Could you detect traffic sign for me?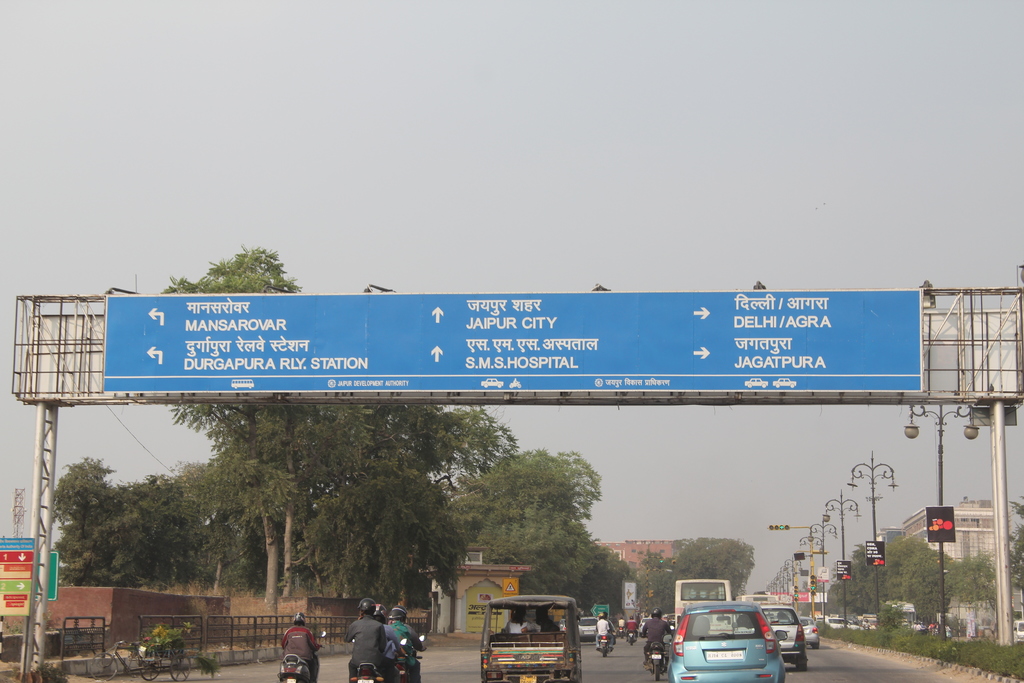
Detection result: x1=502, y1=575, x2=520, y2=595.
